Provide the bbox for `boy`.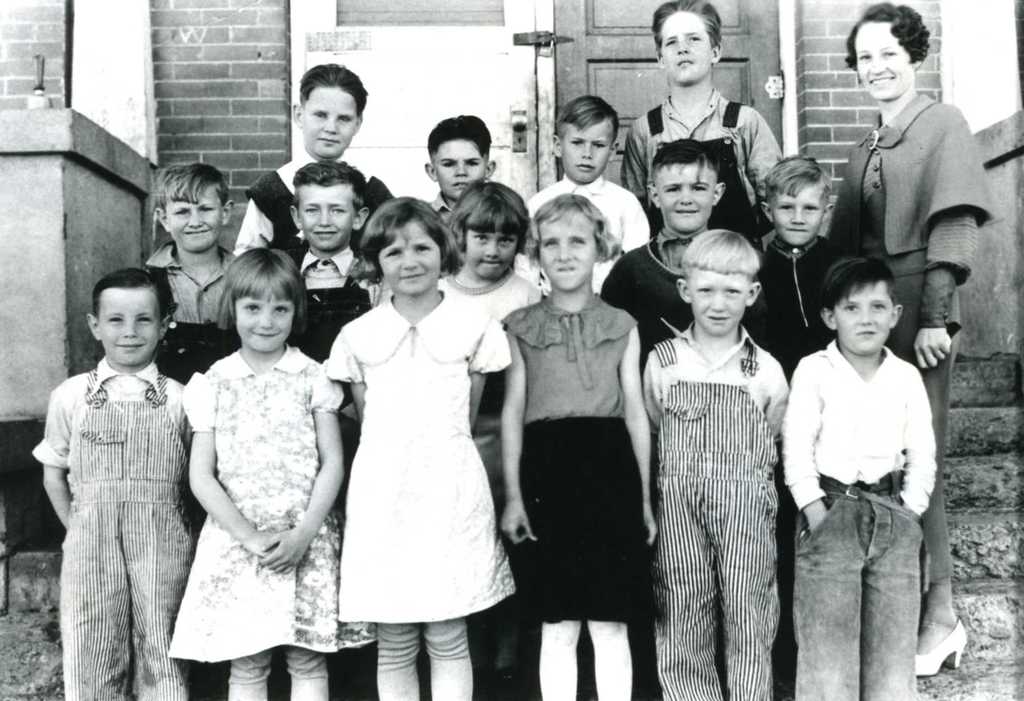
region(517, 94, 651, 296).
